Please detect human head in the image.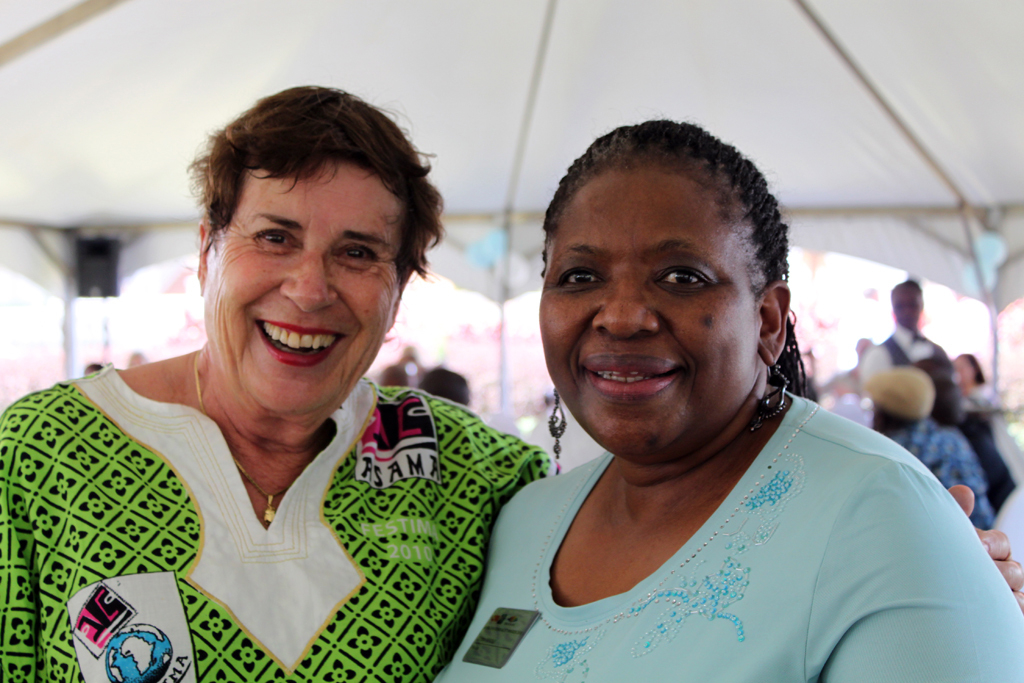
pyautogui.locateOnScreen(533, 118, 793, 450).
